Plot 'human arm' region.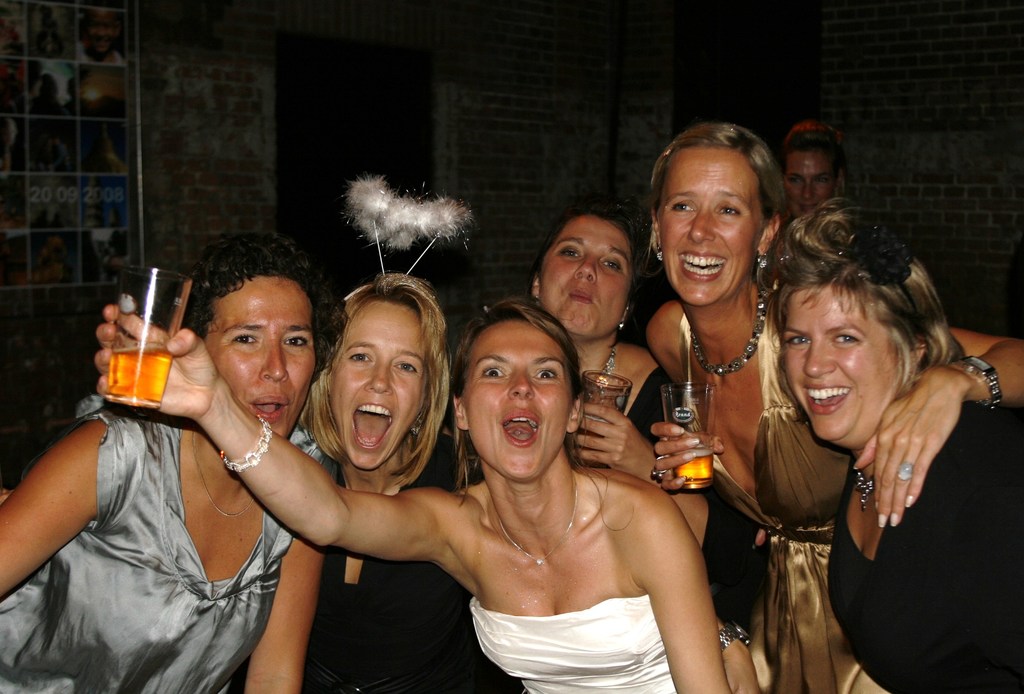
Plotted at 852, 312, 1023, 525.
